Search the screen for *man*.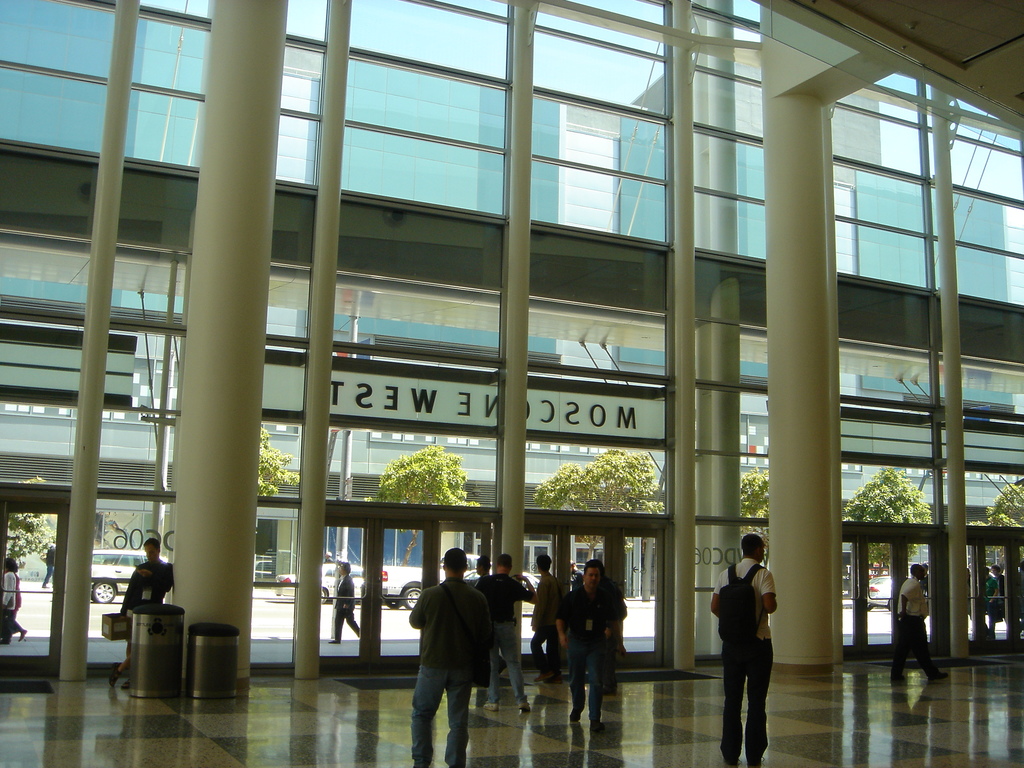
Found at BBox(991, 563, 1007, 628).
